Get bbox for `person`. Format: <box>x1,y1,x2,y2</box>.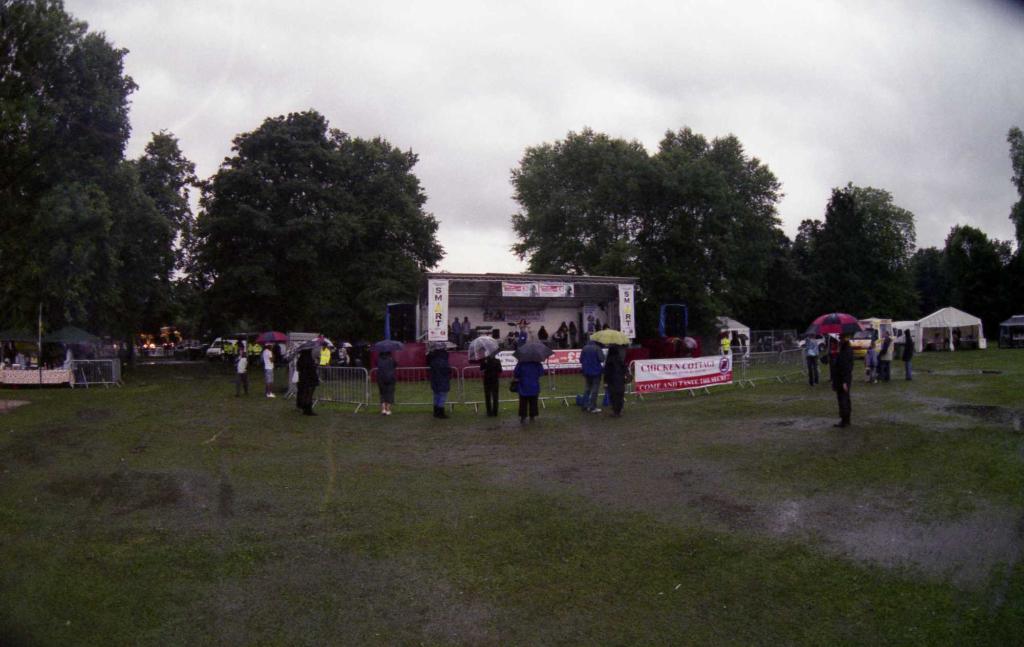
<box>373,350,399,418</box>.
